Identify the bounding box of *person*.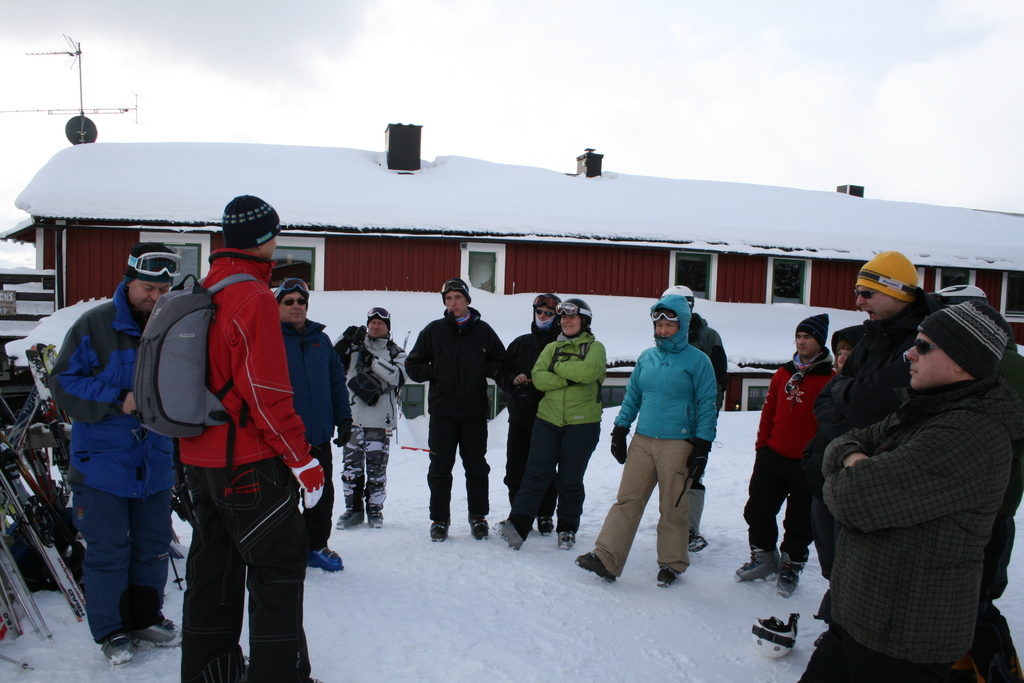
171,192,327,682.
